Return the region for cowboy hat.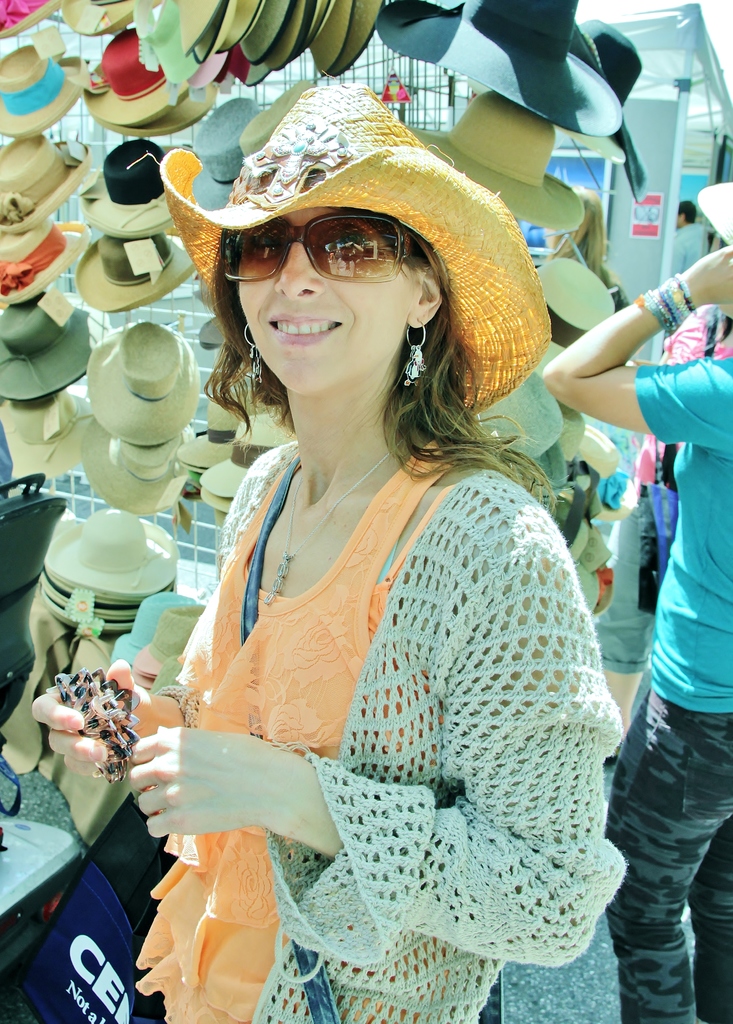
{"left": 571, "top": 531, "right": 615, "bottom": 614}.
